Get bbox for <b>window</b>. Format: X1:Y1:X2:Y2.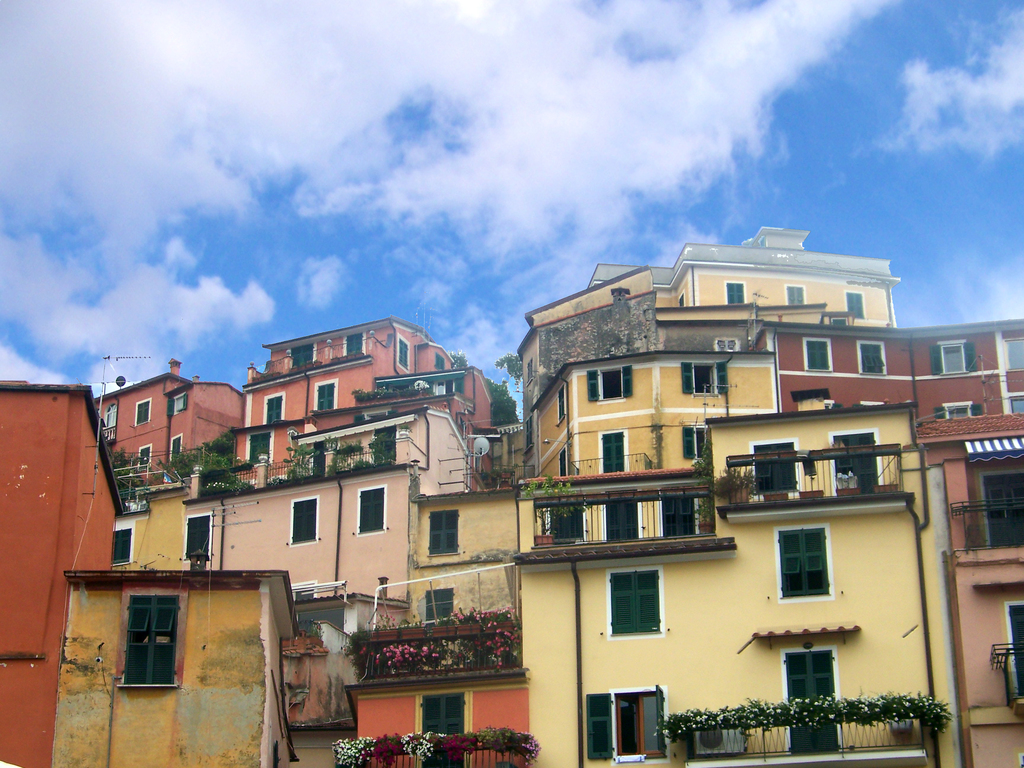
313:382:330:408.
